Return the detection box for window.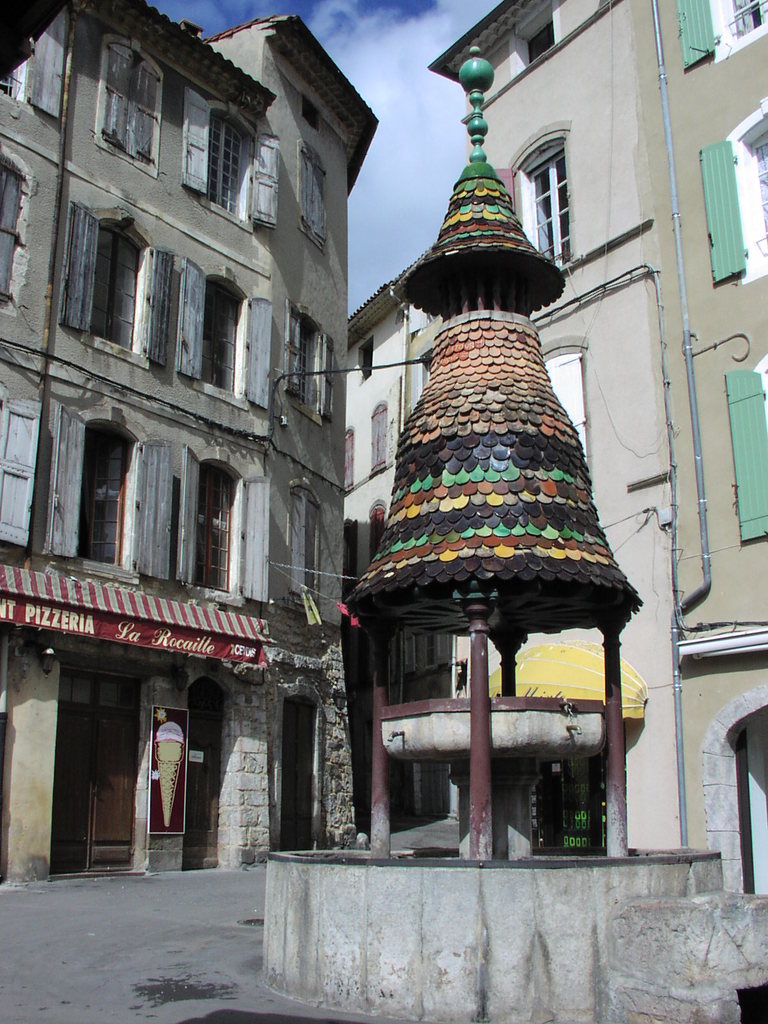
Rect(371, 501, 390, 561).
